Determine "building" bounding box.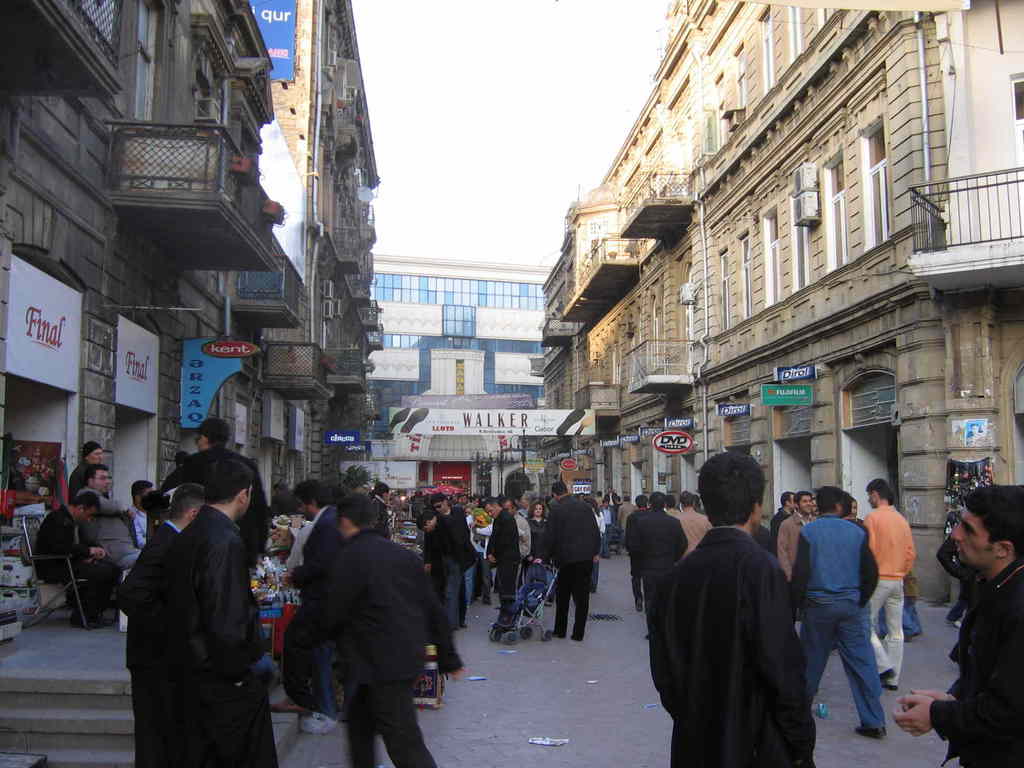
Determined: box=[532, 0, 1023, 607].
